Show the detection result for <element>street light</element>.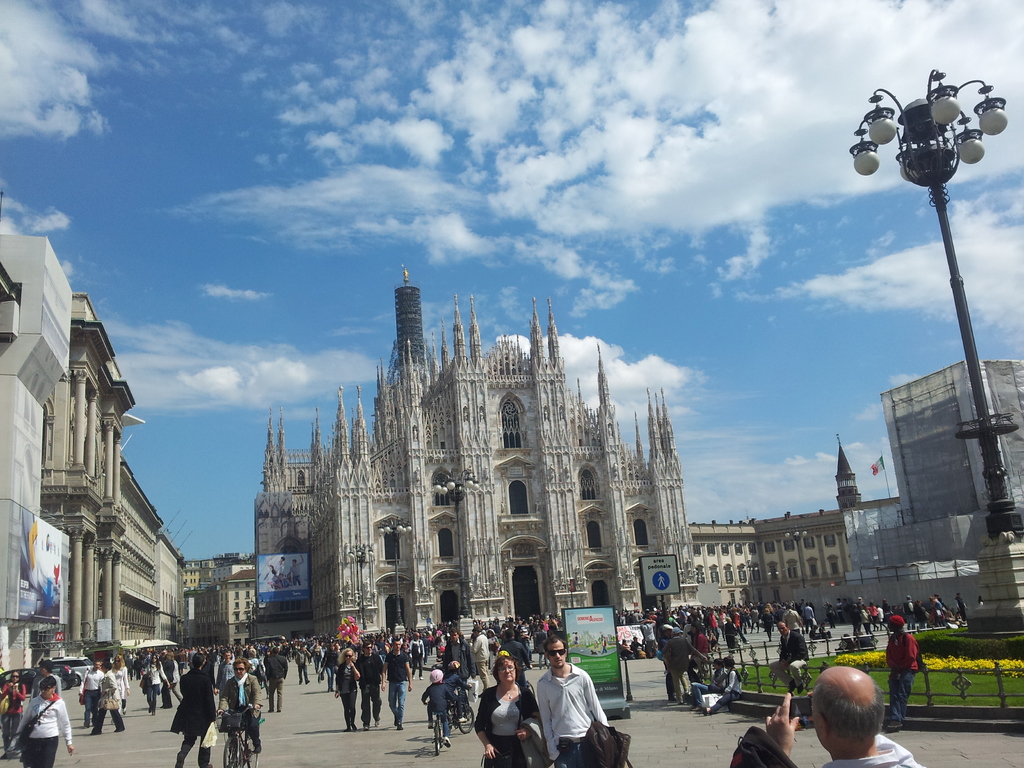
<bbox>433, 465, 483, 642</bbox>.
